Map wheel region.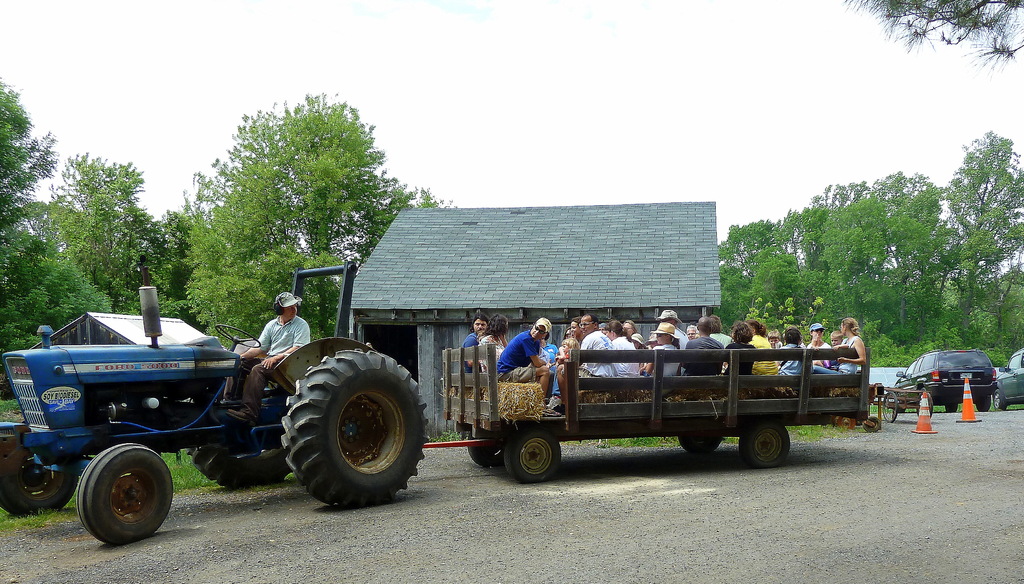
Mapped to locate(0, 435, 73, 523).
